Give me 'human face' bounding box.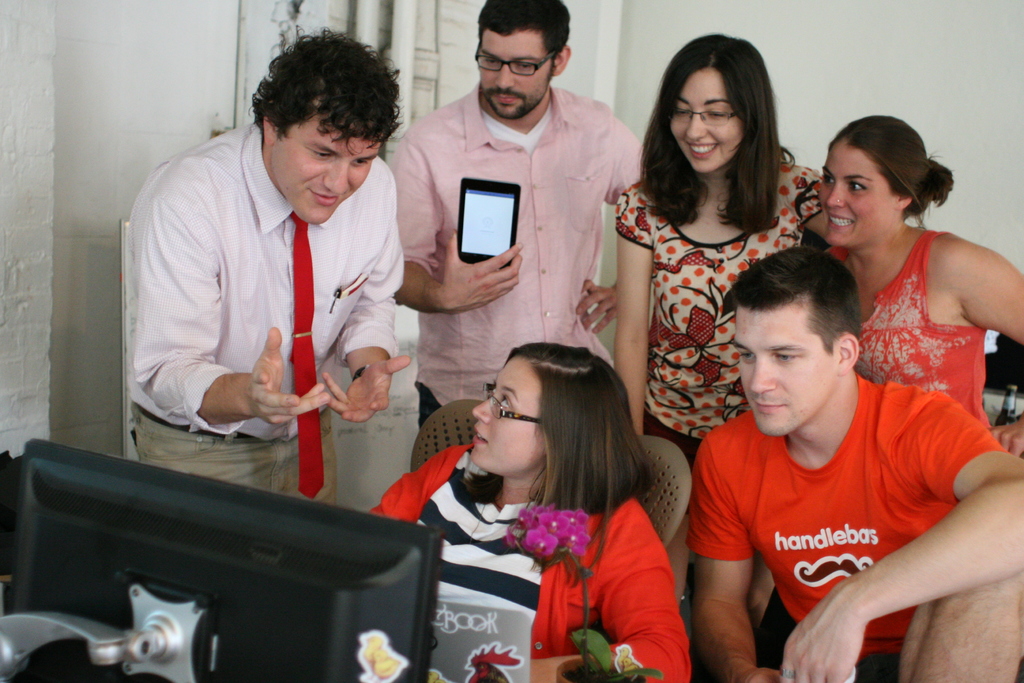
l=275, t=123, r=381, b=223.
